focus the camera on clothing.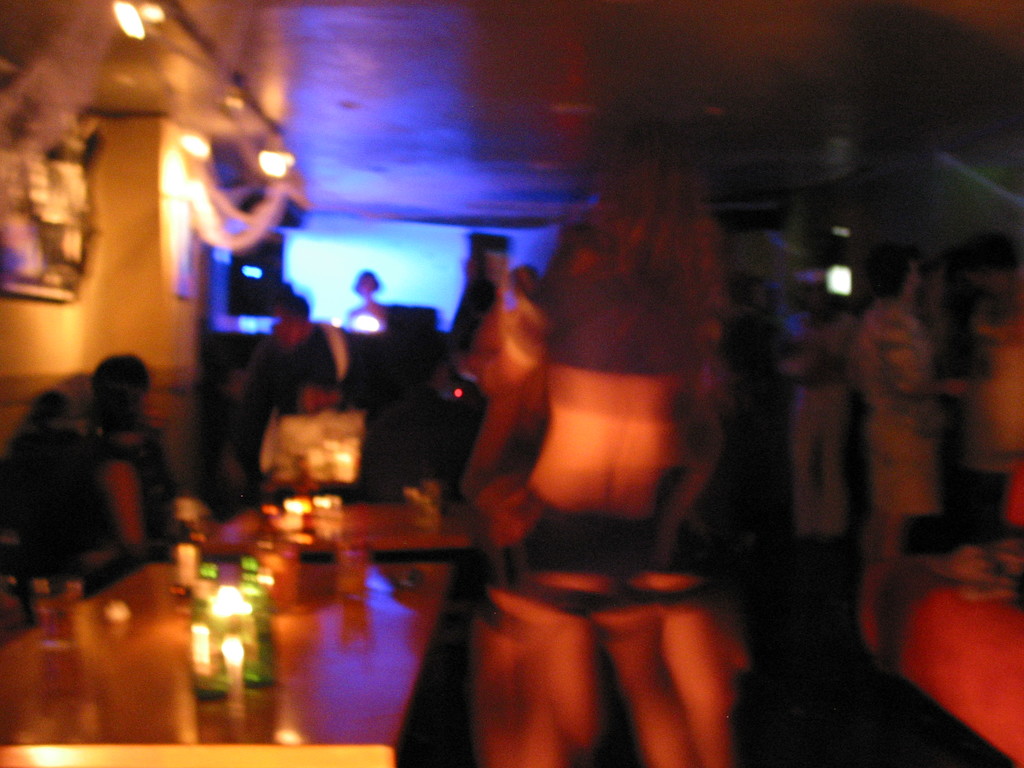
Focus region: bbox(845, 316, 943, 525).
